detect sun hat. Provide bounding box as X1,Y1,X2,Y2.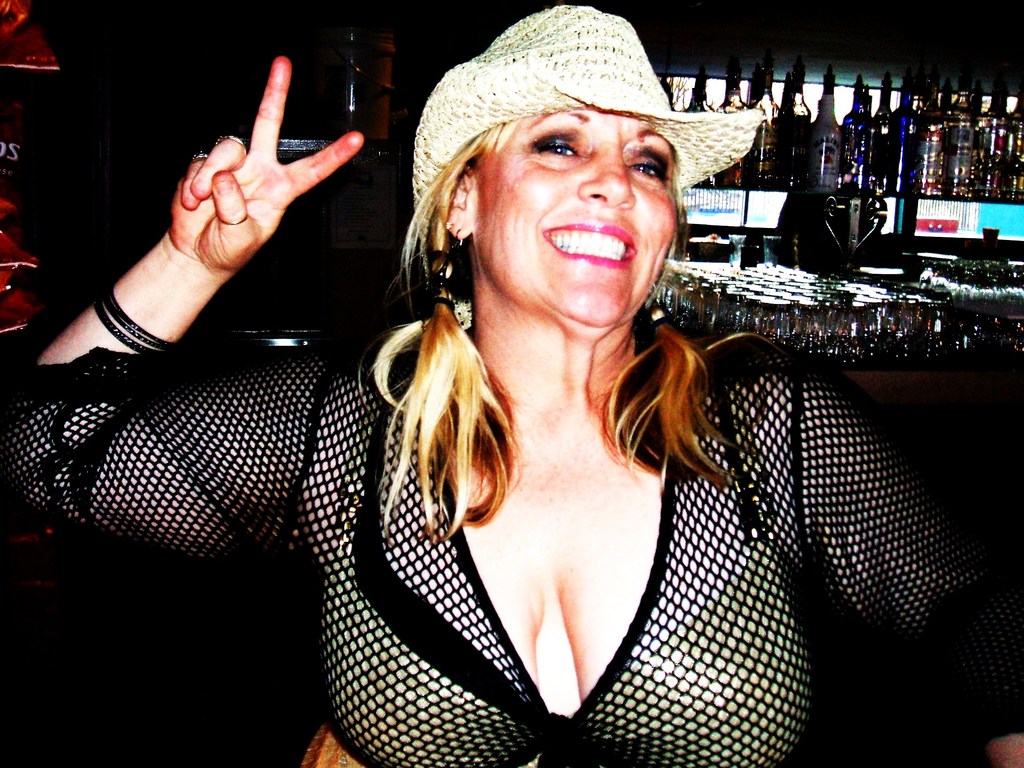
404,0,769,207.
